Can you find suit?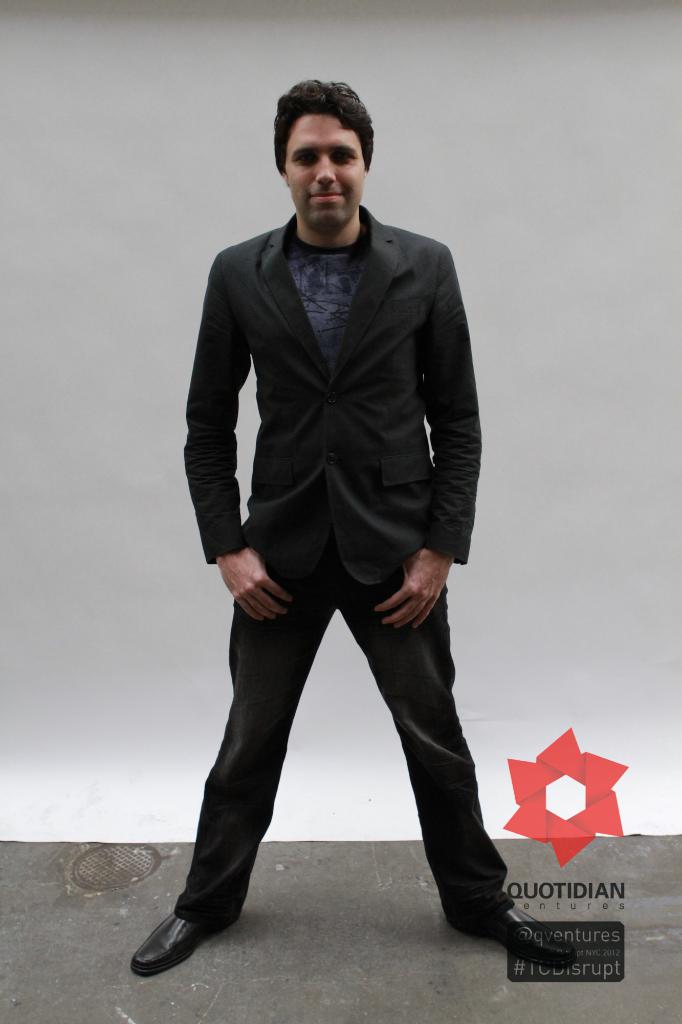
Yes, bounding box: BBox(162, 145, 508, 939).
